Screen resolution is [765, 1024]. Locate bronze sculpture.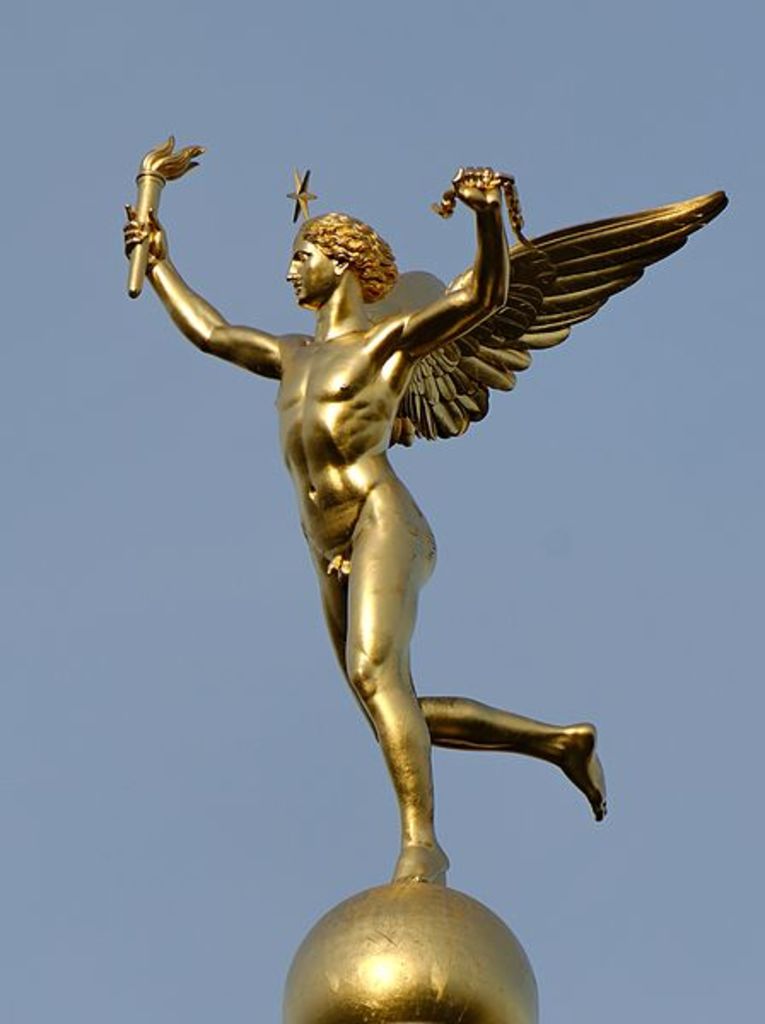
bbox=(111, 130, 722, 1021).
